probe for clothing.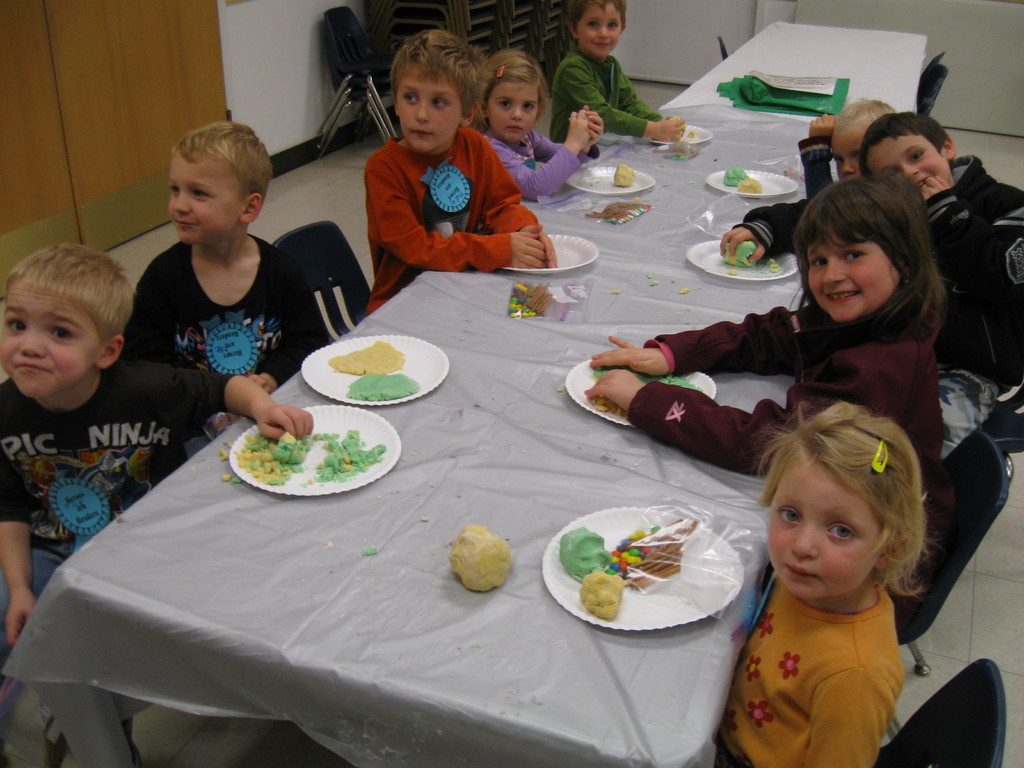
Probe result: x1=483 y1=120 x2=596 y2=204.
